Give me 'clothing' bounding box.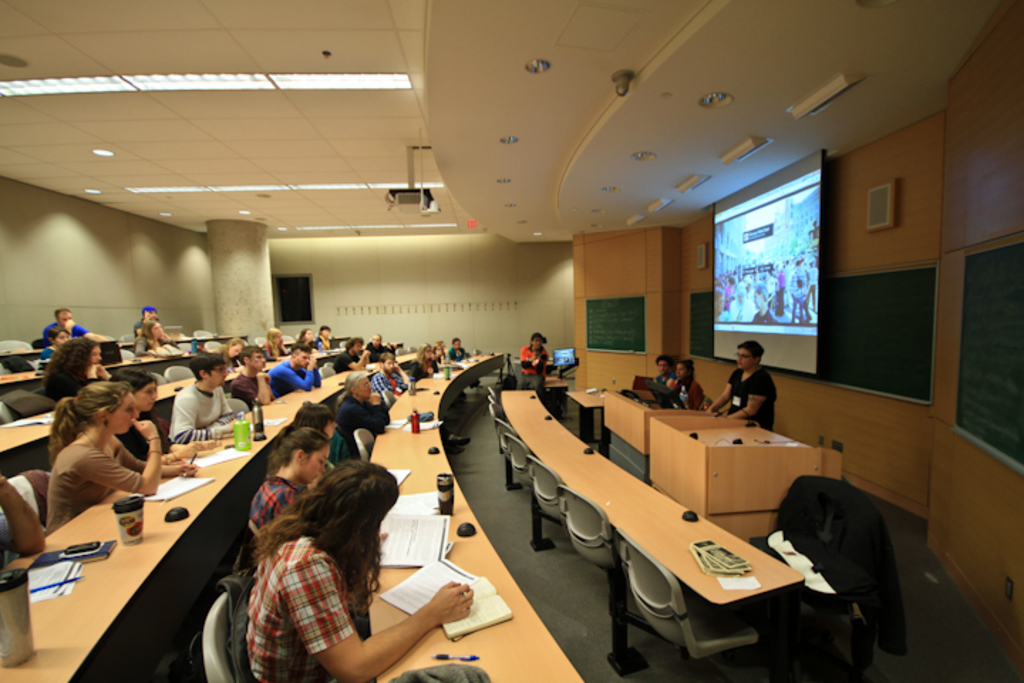
bbox=(240, 474, 300, 539).
